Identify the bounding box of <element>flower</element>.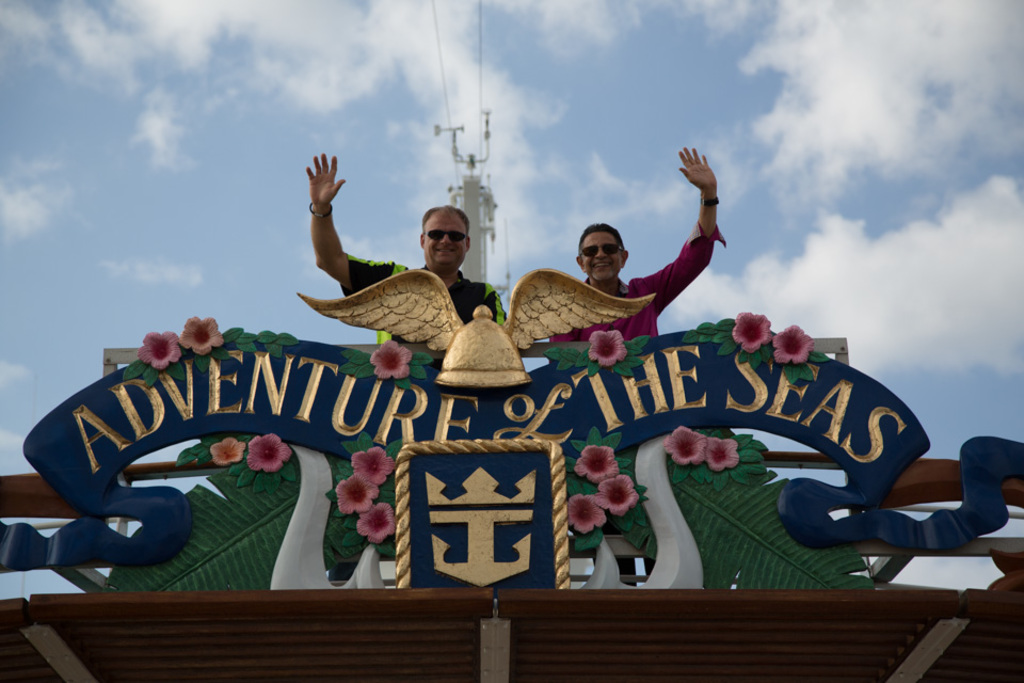
358:497:394:541.
